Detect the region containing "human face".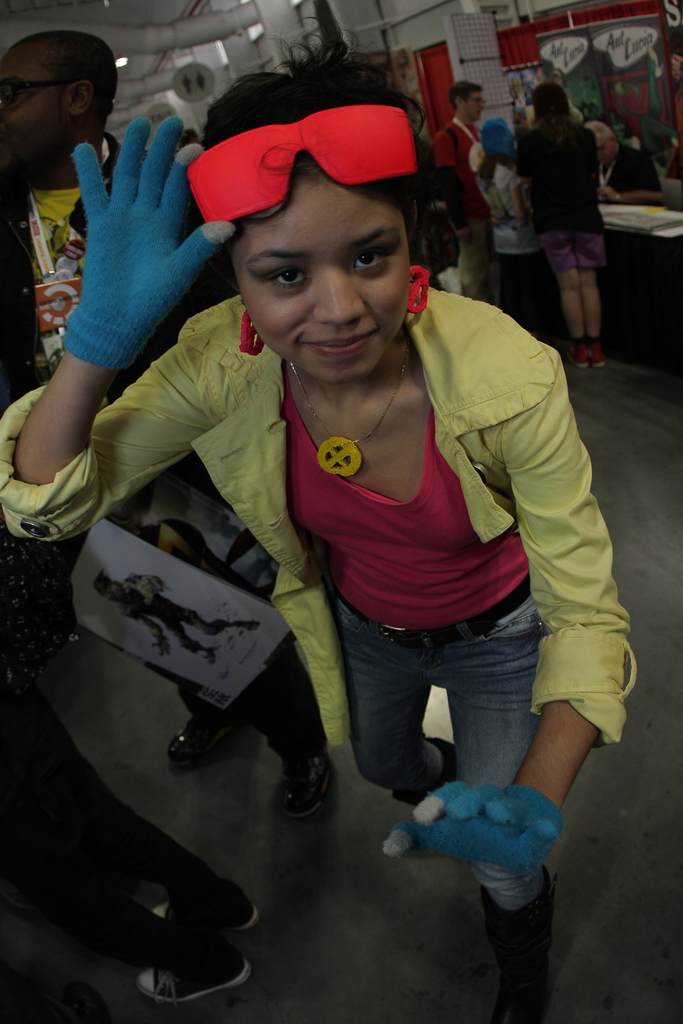
BBox(0, 51, 74, 156).
